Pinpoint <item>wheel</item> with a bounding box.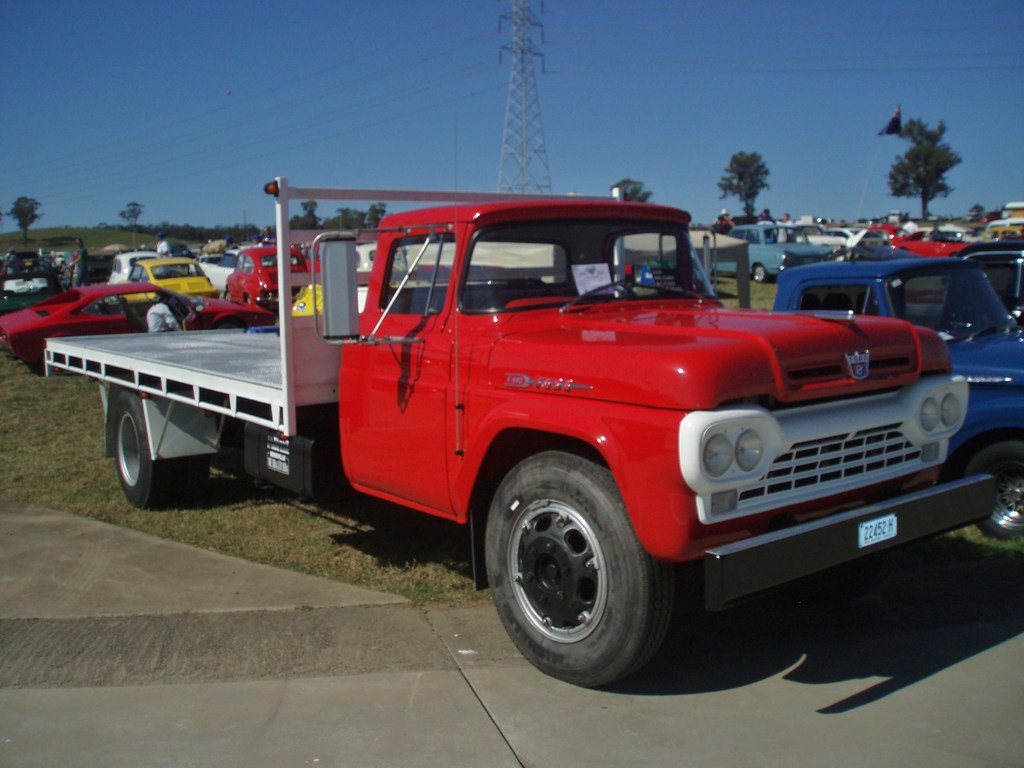
[x1=484, y1=445, x2=682, y2=691].
